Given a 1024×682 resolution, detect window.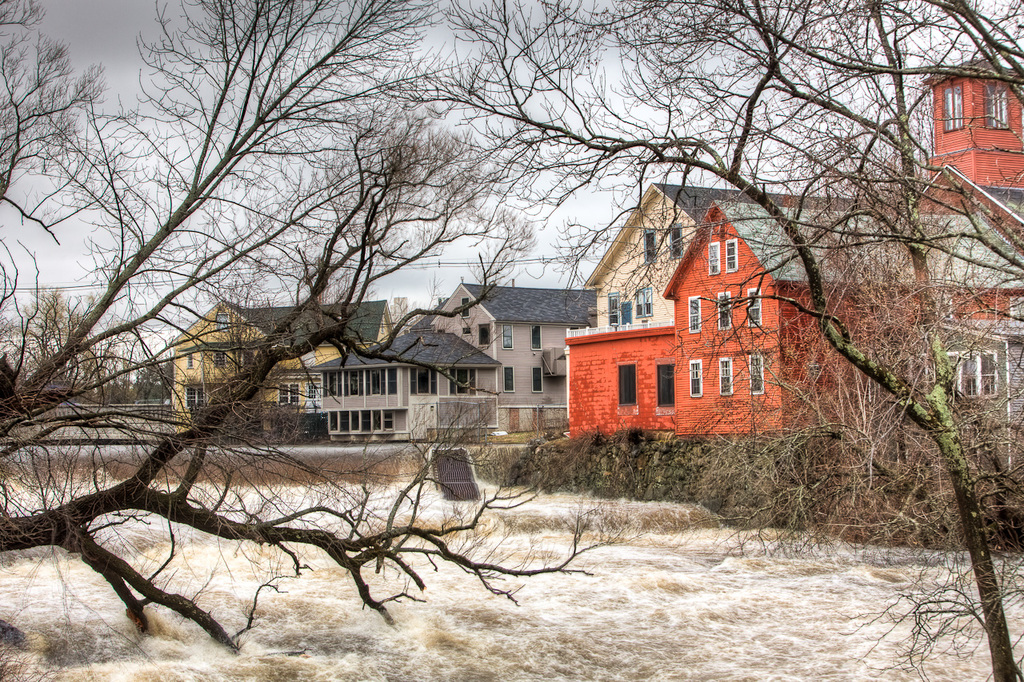
pyautogui.locateOnScreen(746, 352, 766, 401).
